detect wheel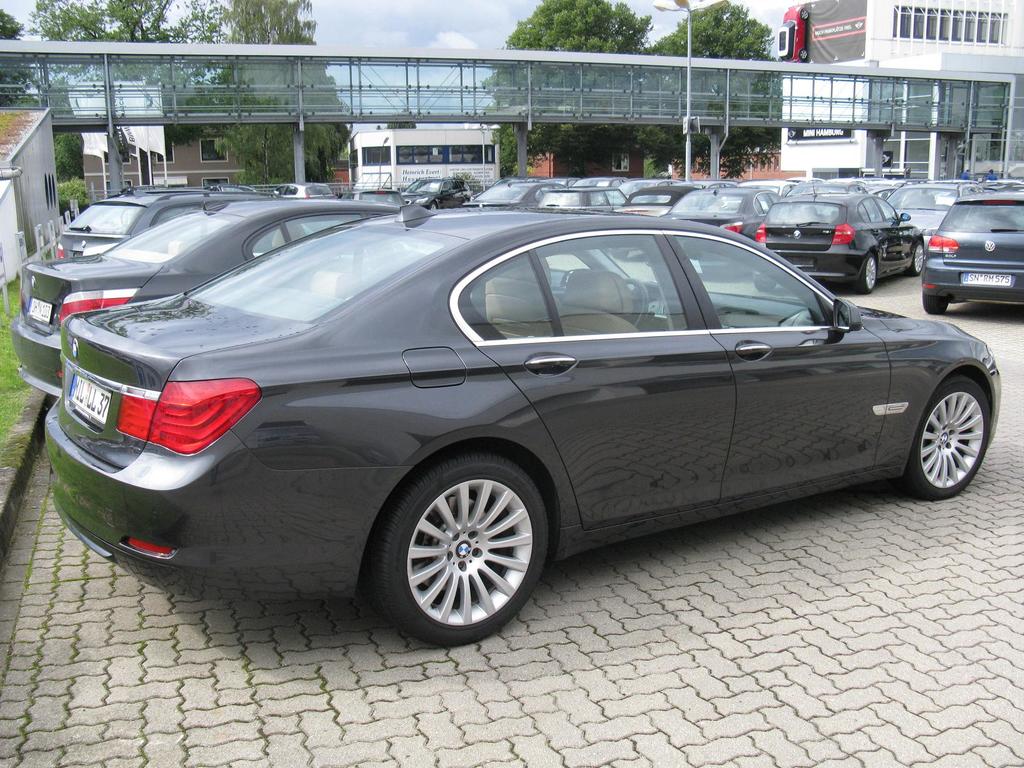
(921,294,948,311)
